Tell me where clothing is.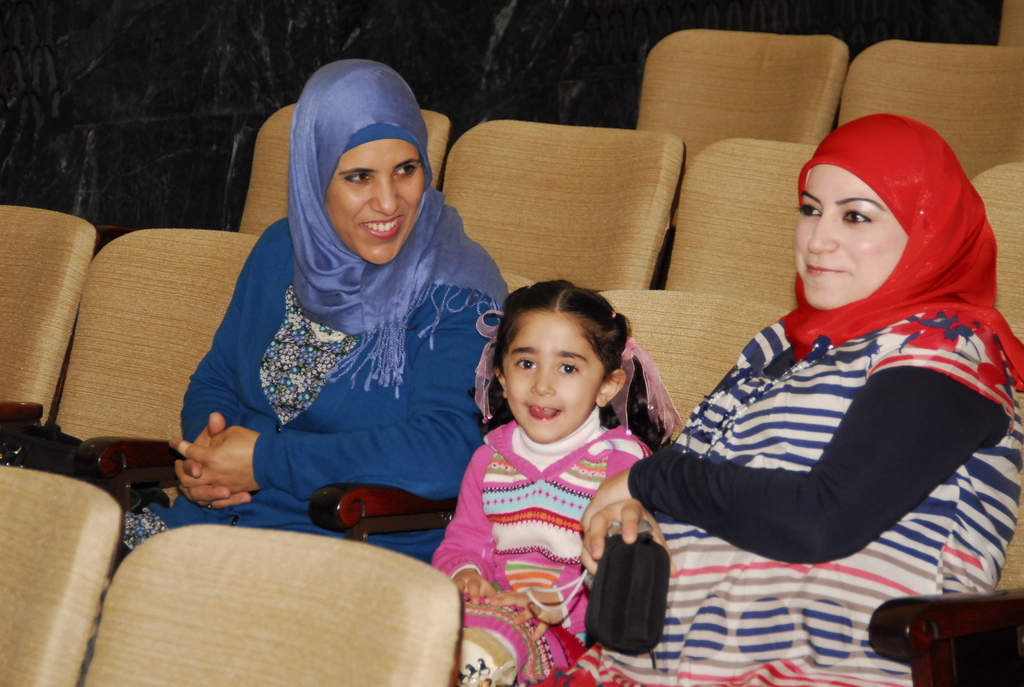
clothing is at box(430, 419, 659, 686).
